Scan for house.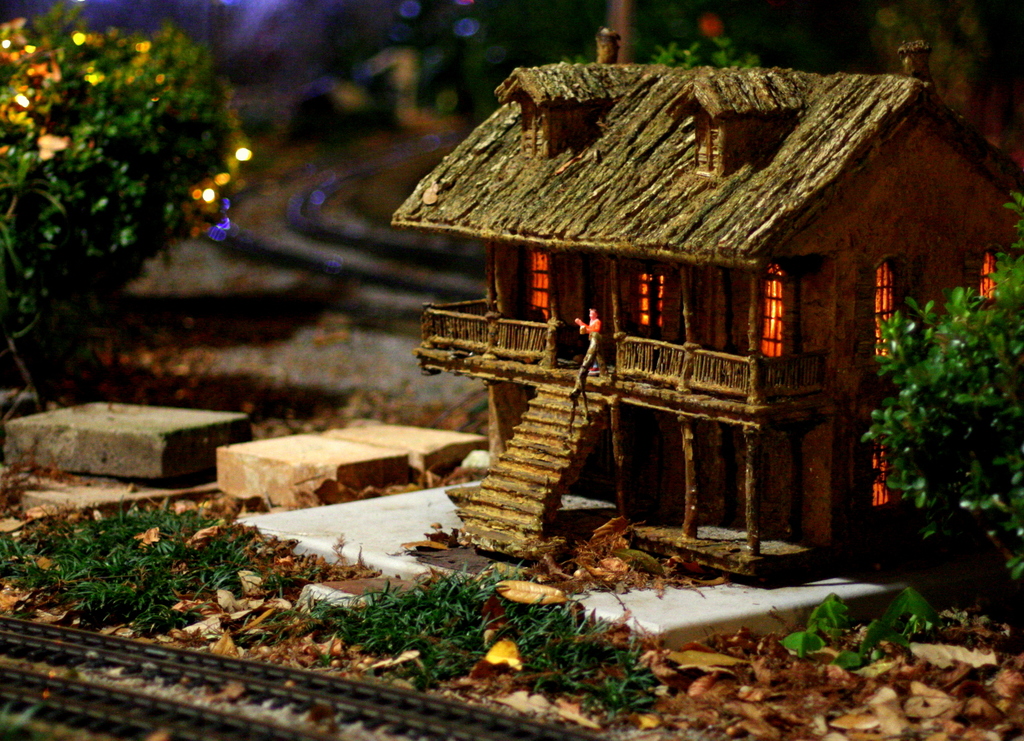
Scan result: region(390, 24, 1023, 575).
